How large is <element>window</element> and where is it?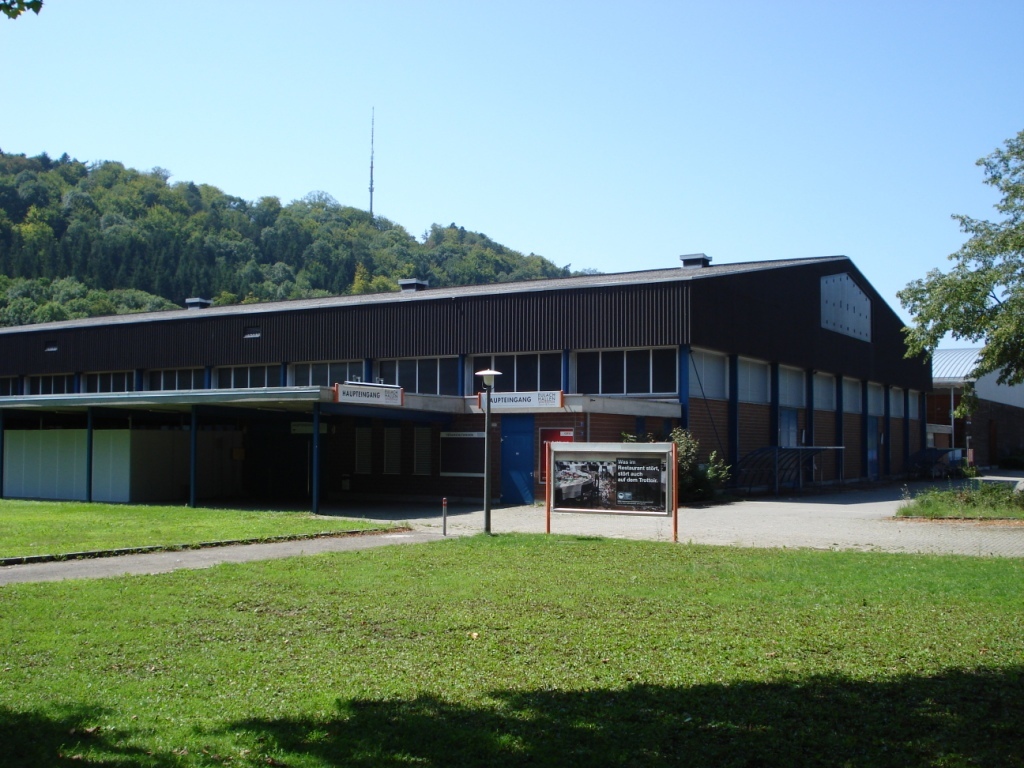
Bounding box: x1=568 y1=346 x2=680 y2=394.
